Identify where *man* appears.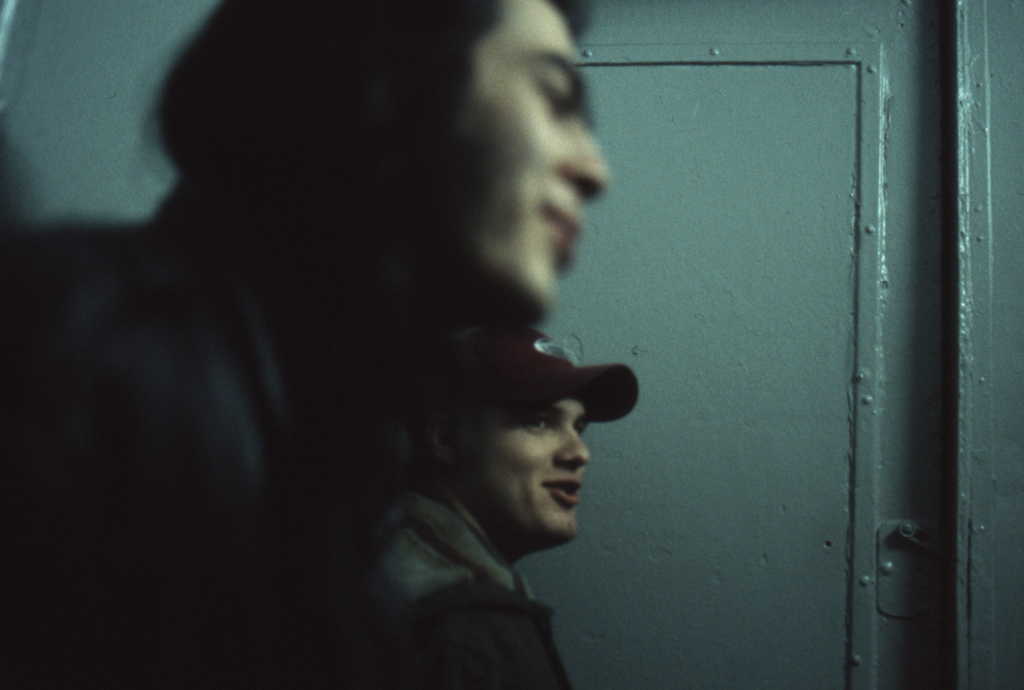
Appears at 321, 300, 655, 686.
